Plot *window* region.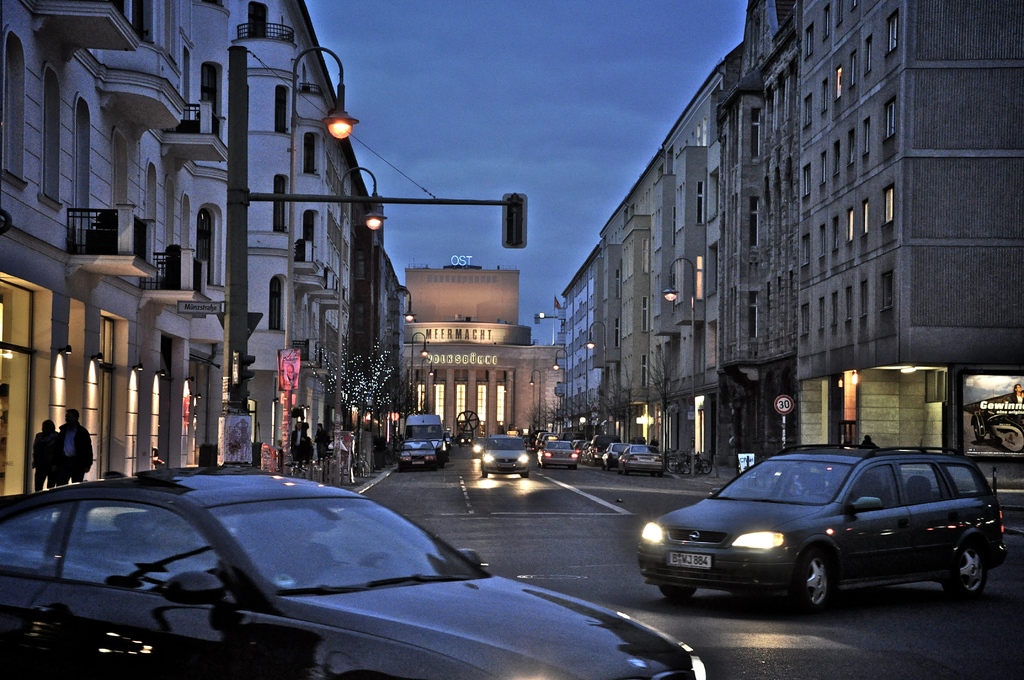
Plotted at BBox(844, 53, 858, 88).
